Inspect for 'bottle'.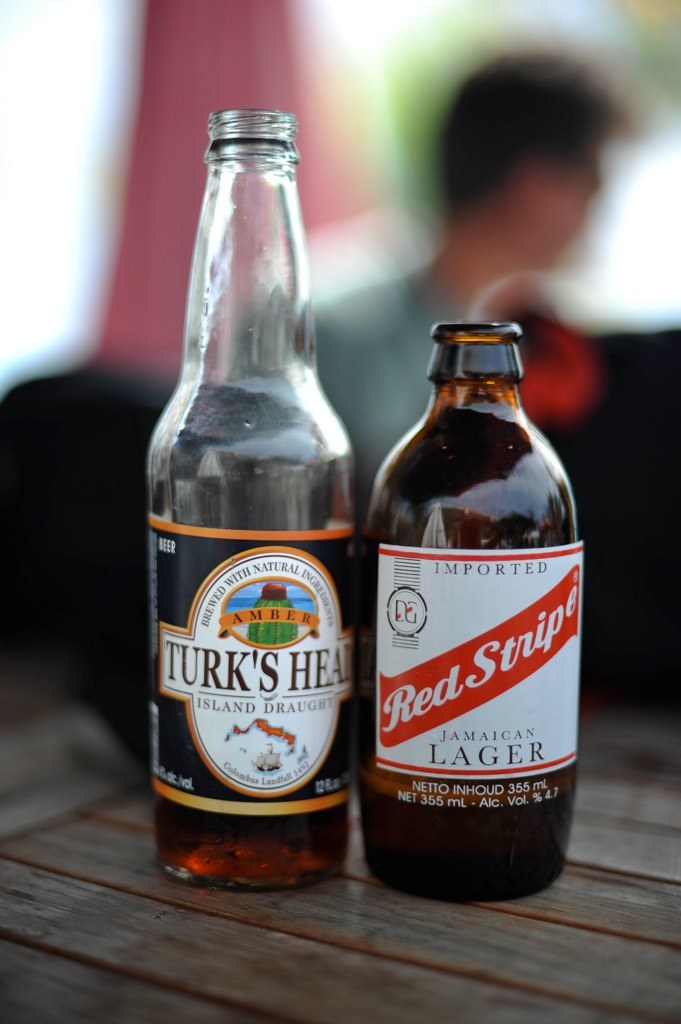
Inspection: <bbox>361, 286, 585, 873</bbox>.
